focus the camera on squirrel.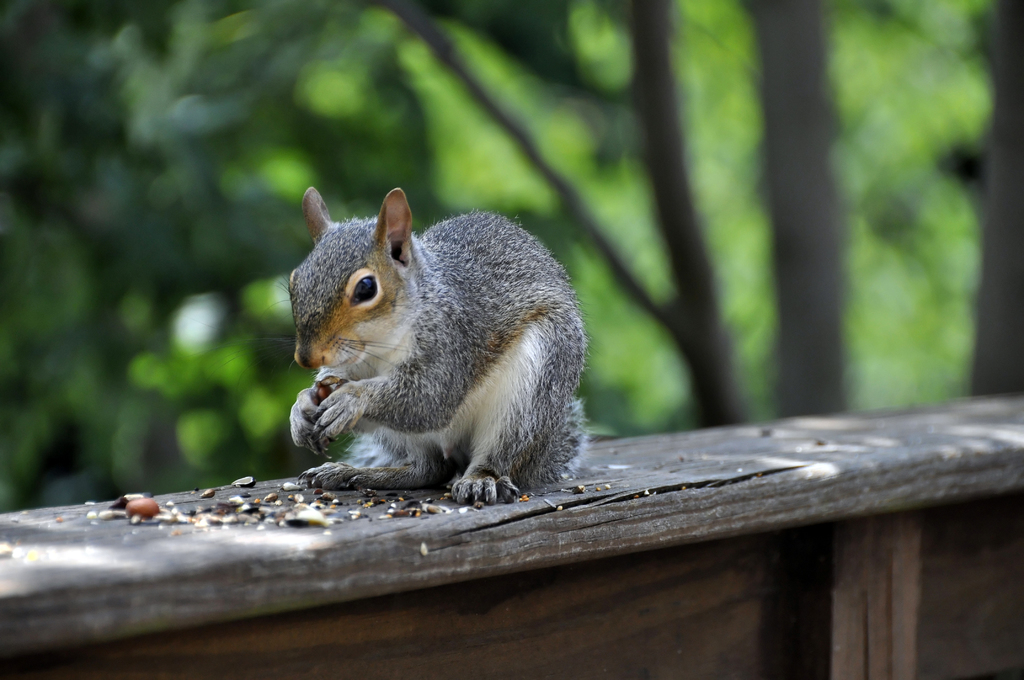
Focus region: bbox(283, 181, 595, 505).
